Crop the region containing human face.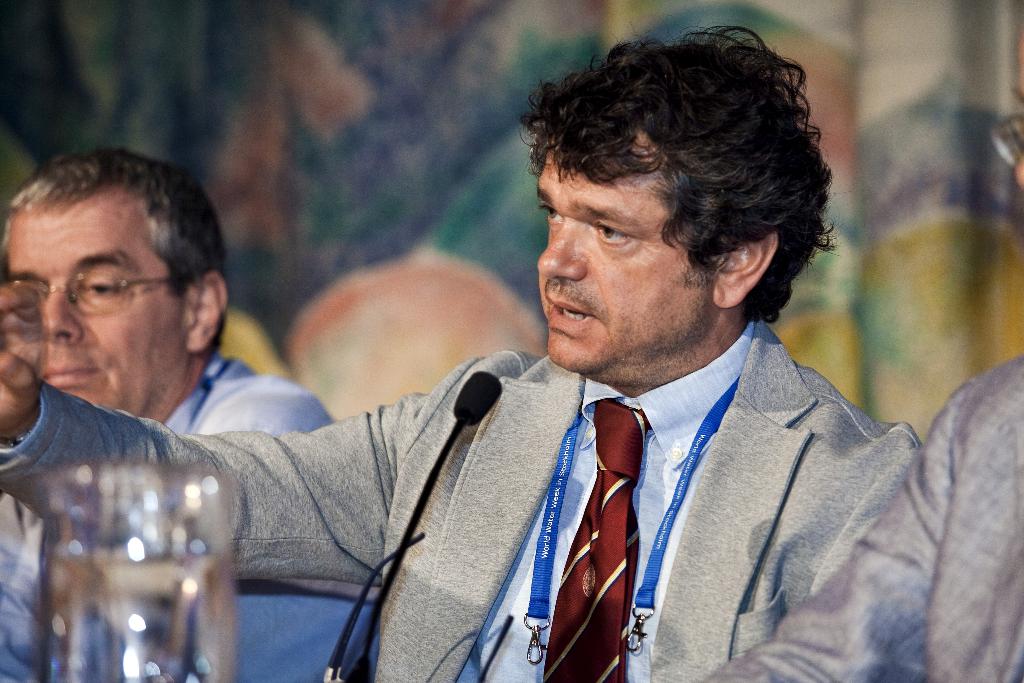
Crop region: {"x1": 10, "y1": 195, "x2": 189, "y2": 422}.
